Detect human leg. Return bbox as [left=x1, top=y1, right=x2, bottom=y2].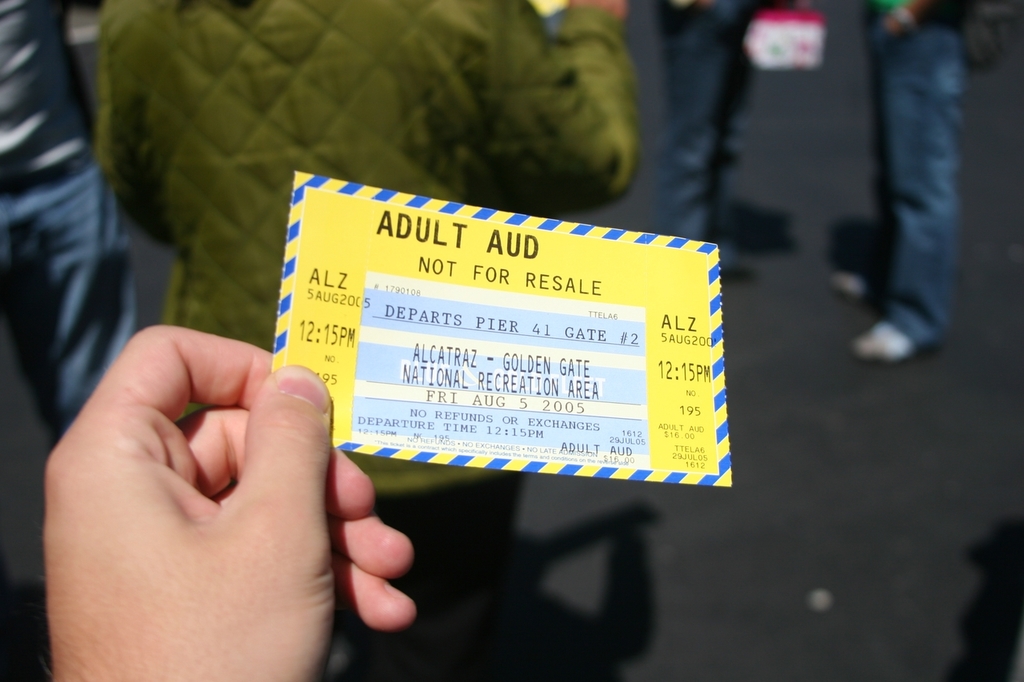
[left=0, top=0, right=142, bottom=441].
